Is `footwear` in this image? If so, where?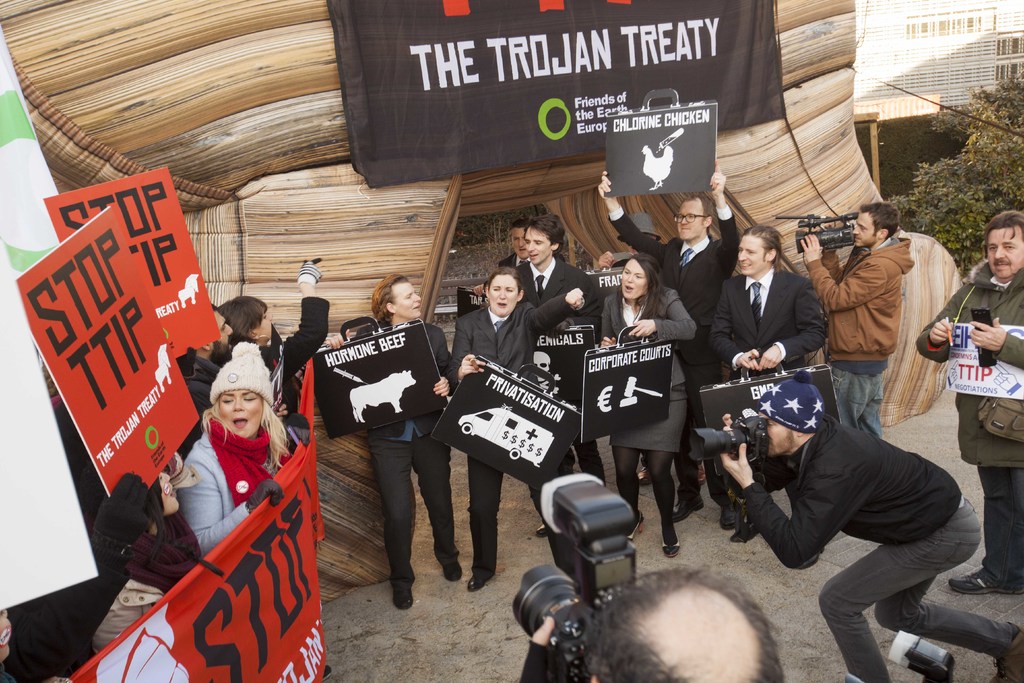
Yes, at box=[533, 523, 542, 537].
